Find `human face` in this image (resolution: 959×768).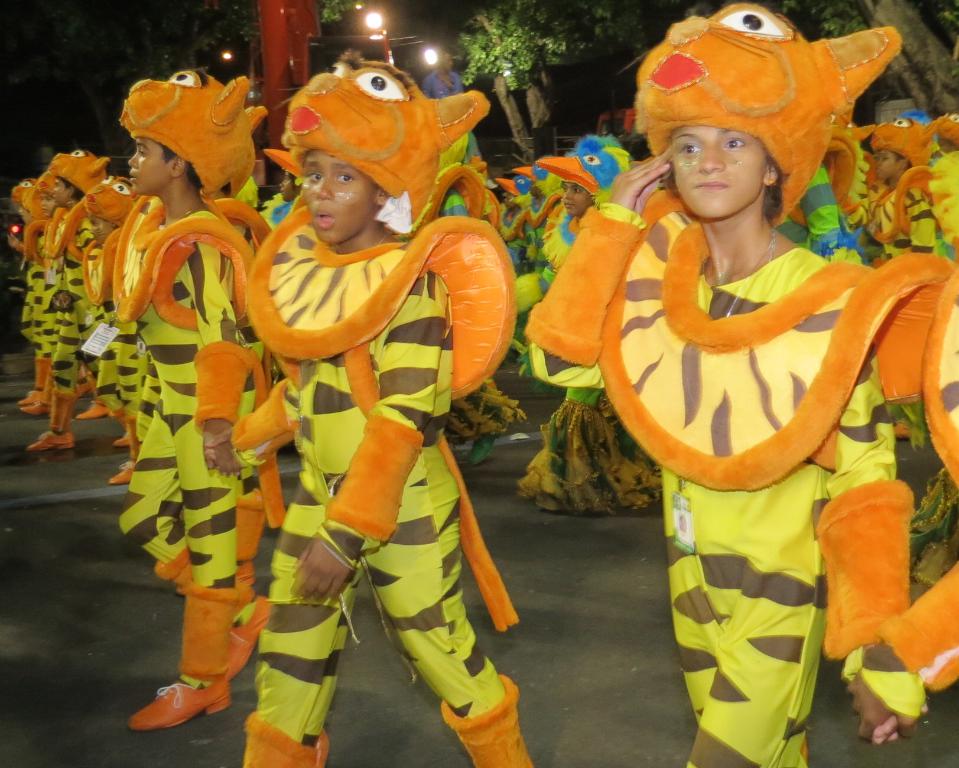
670 128 767 220.
